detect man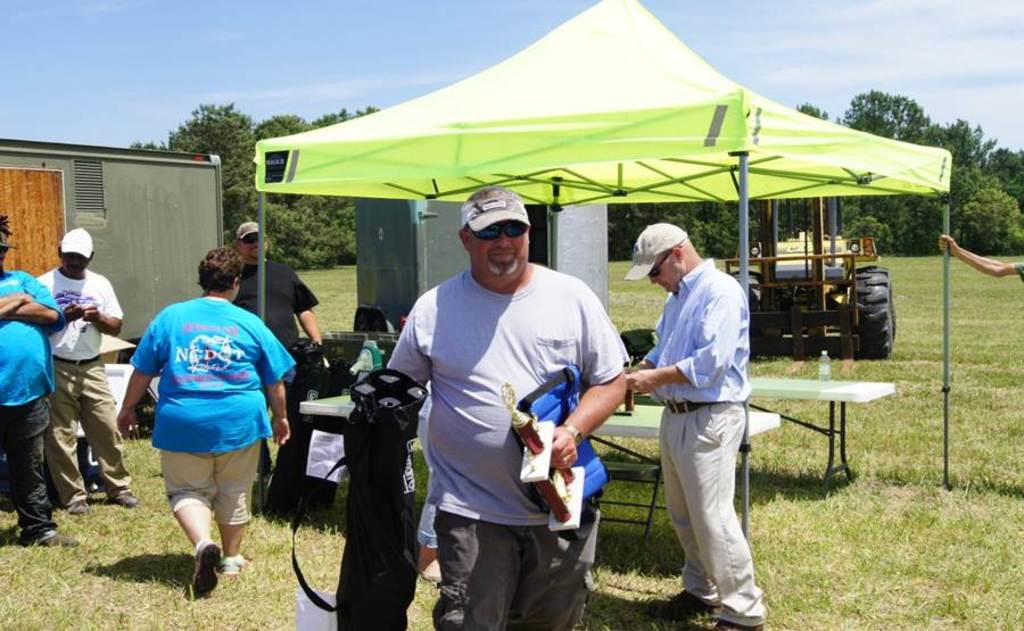
(x1=621, y1=221, x2=770, y2=630)
